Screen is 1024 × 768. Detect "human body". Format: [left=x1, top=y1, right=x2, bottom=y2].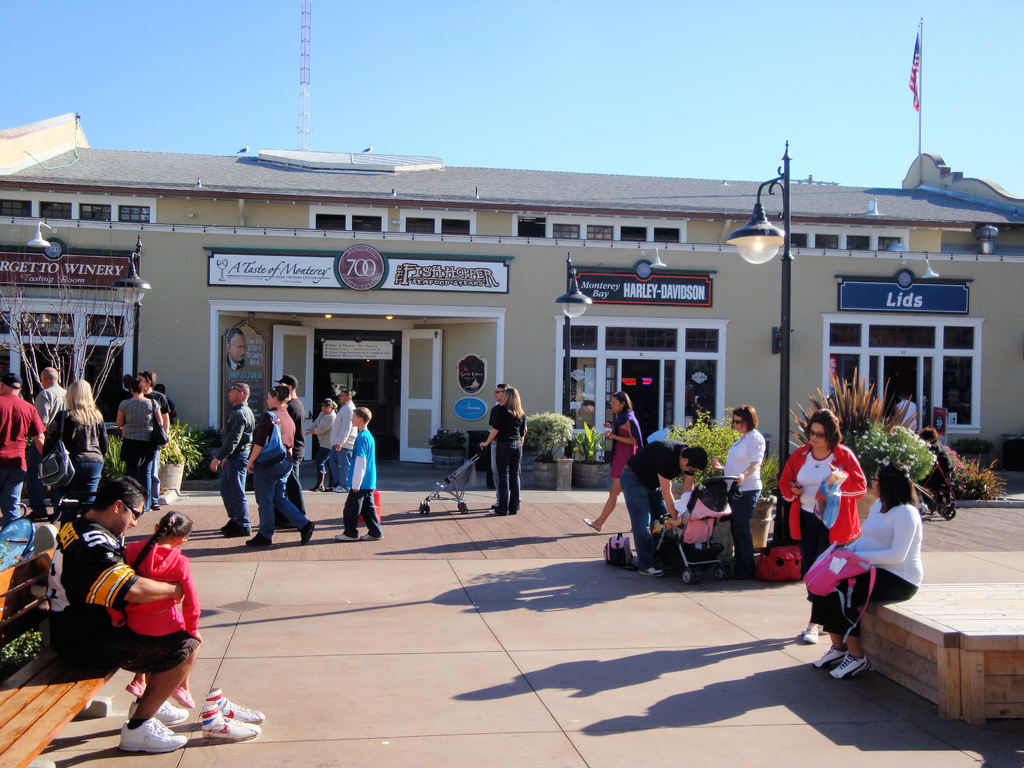
[left=710, top=428, right=767, bottom=577].
